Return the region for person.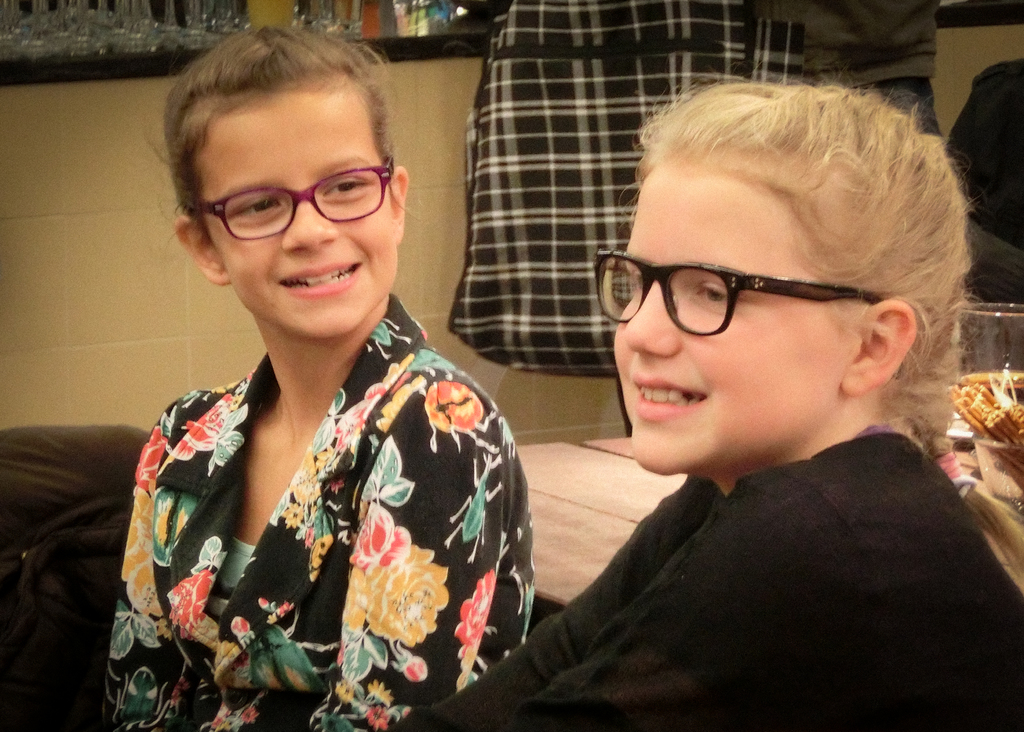
[x1=463, y1=76, x2=1001, y2=724].
